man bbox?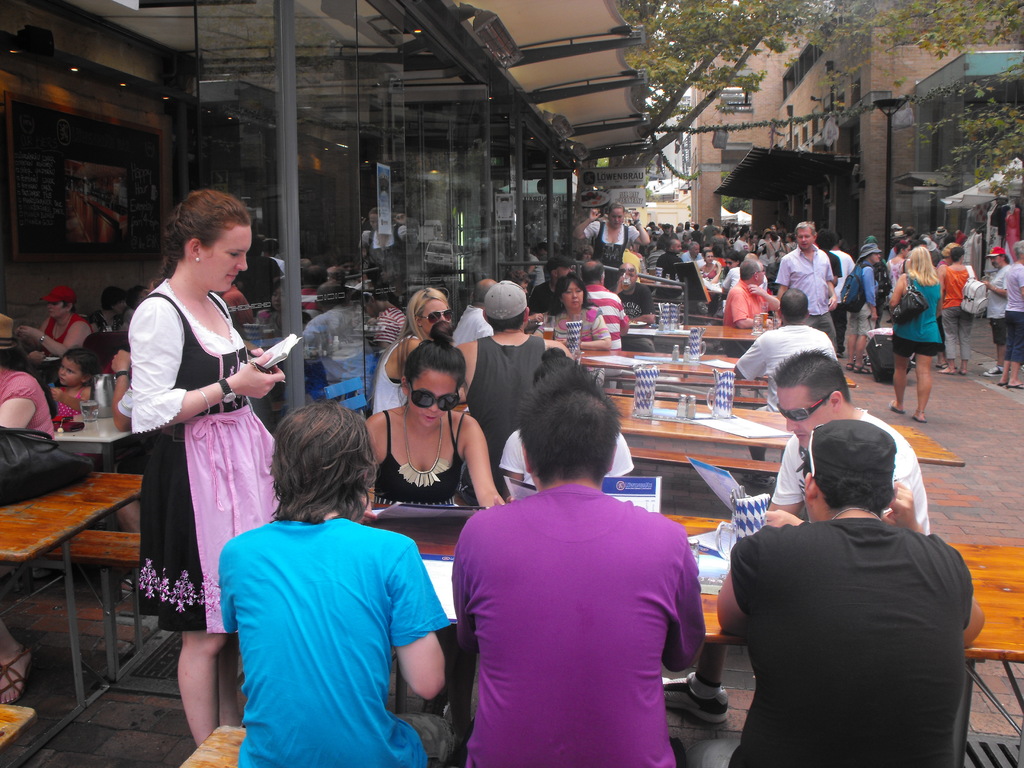
(728,287,836,491)
